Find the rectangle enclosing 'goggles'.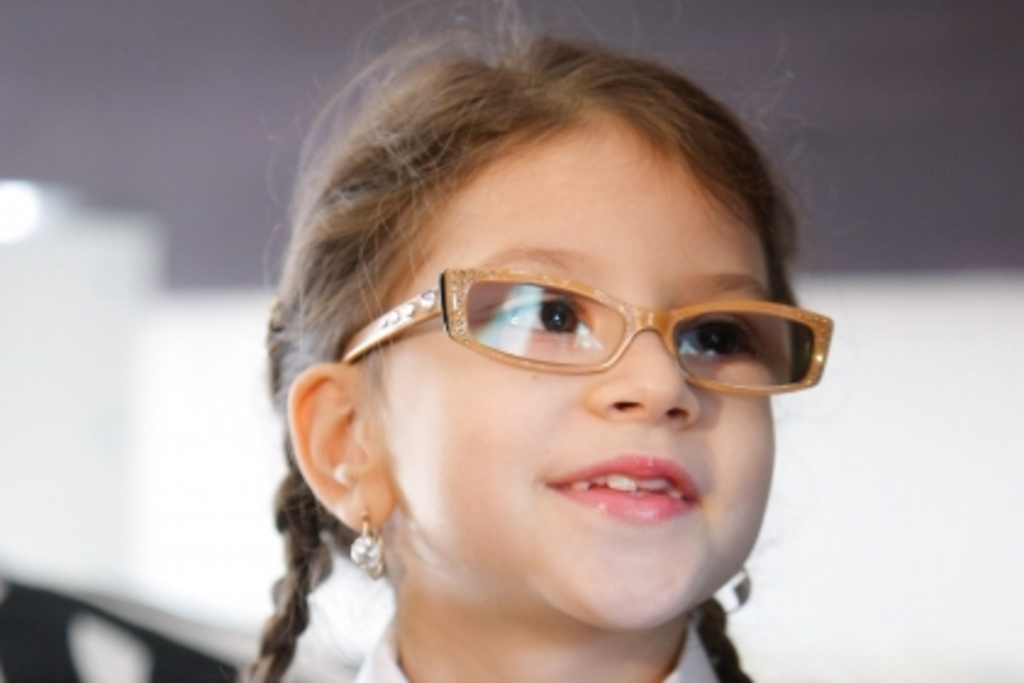
box=[354, 249, 827, 402].
